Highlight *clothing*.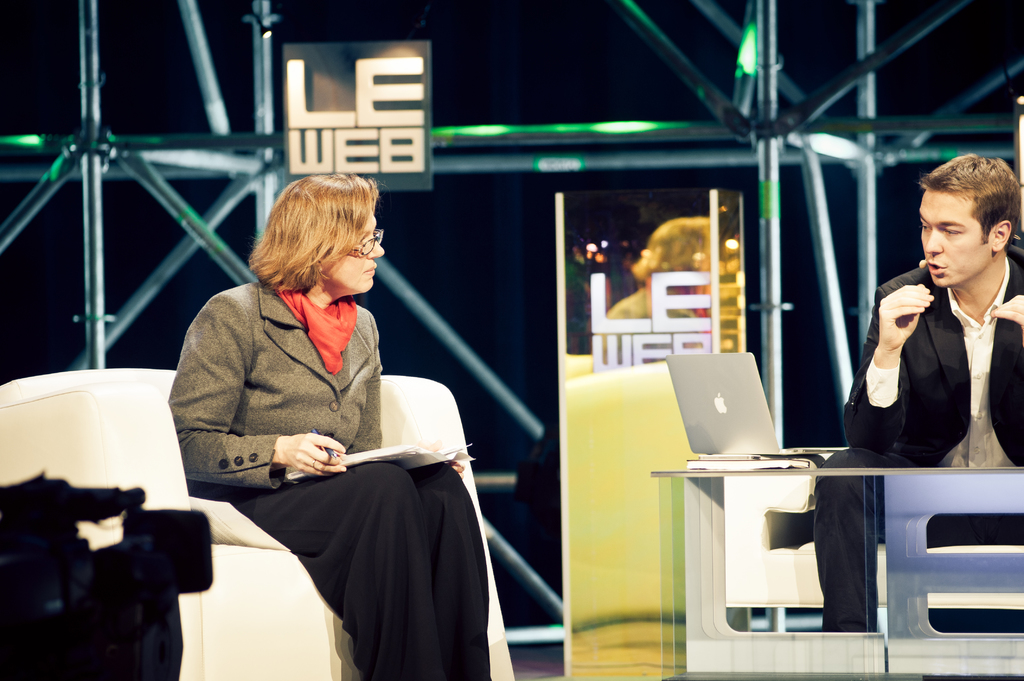
Highlighted region: 808:243:1023:634.
